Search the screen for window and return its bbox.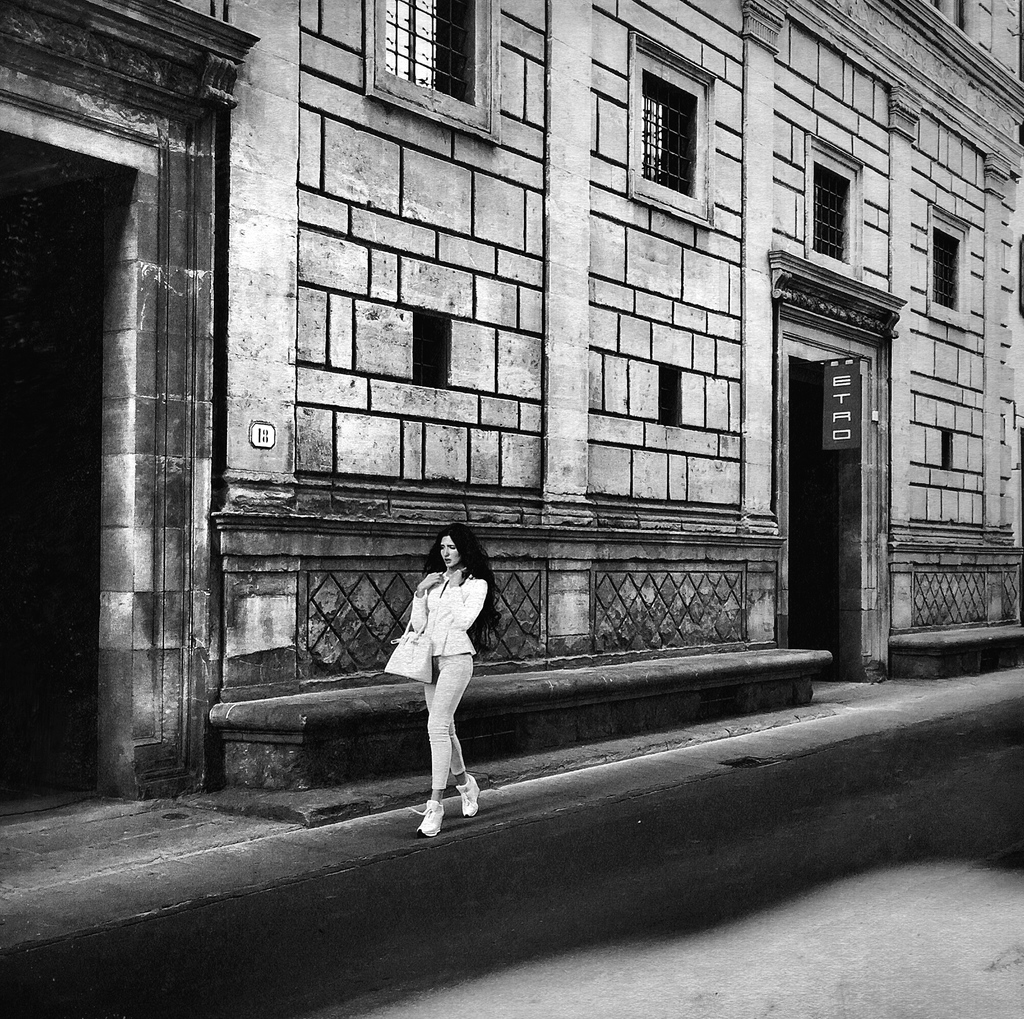
Found: [left=636, top=70, right=692, bottom=193].
